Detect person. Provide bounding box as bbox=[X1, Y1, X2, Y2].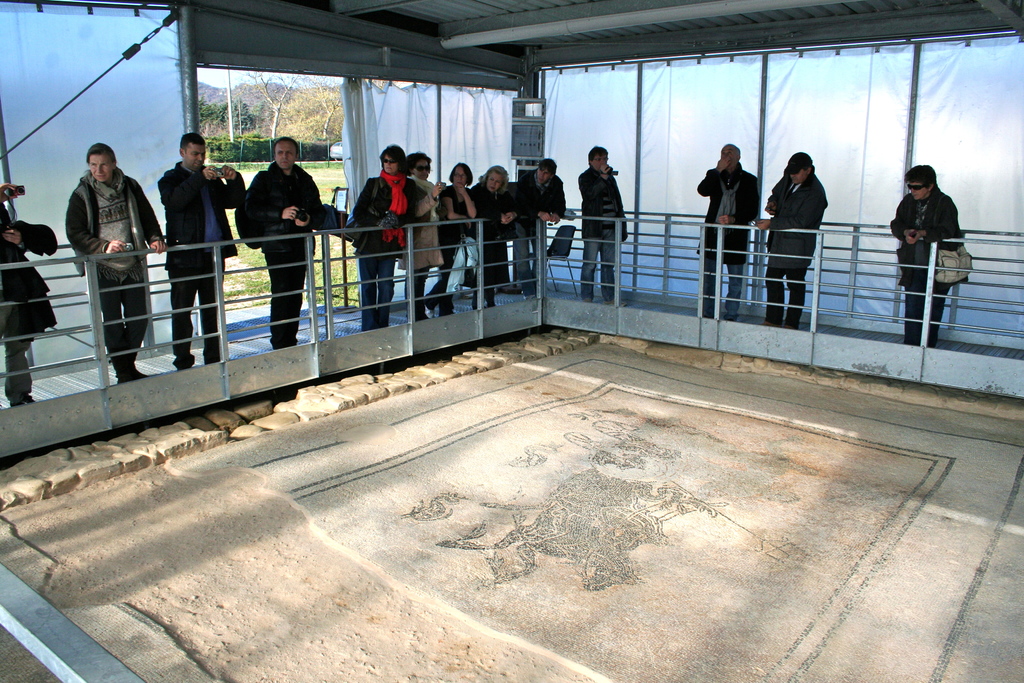
bbox=[392, 151, 440, 321].
